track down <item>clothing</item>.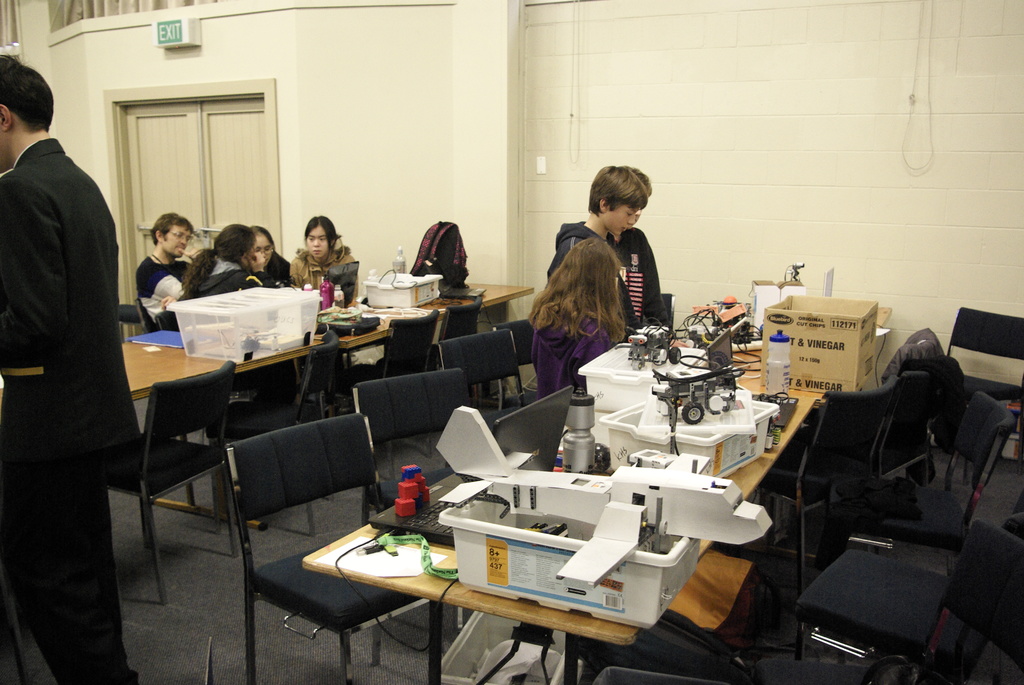
Tracked to (180, 249, 267, 313).
